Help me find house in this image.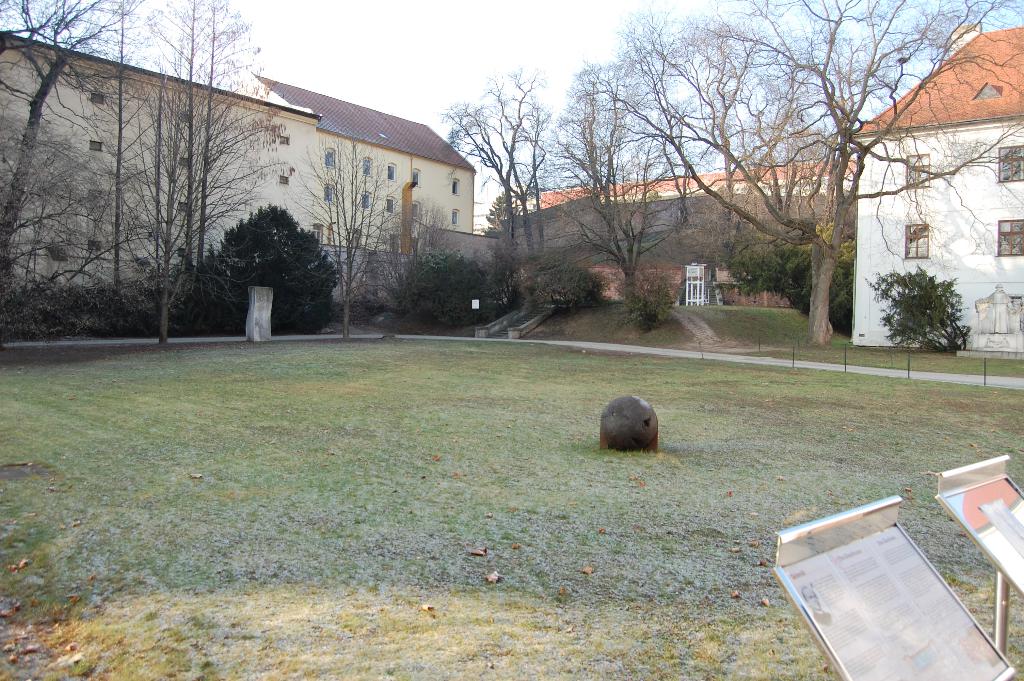
Found it: bbox=(8, 61, 496, 347).
